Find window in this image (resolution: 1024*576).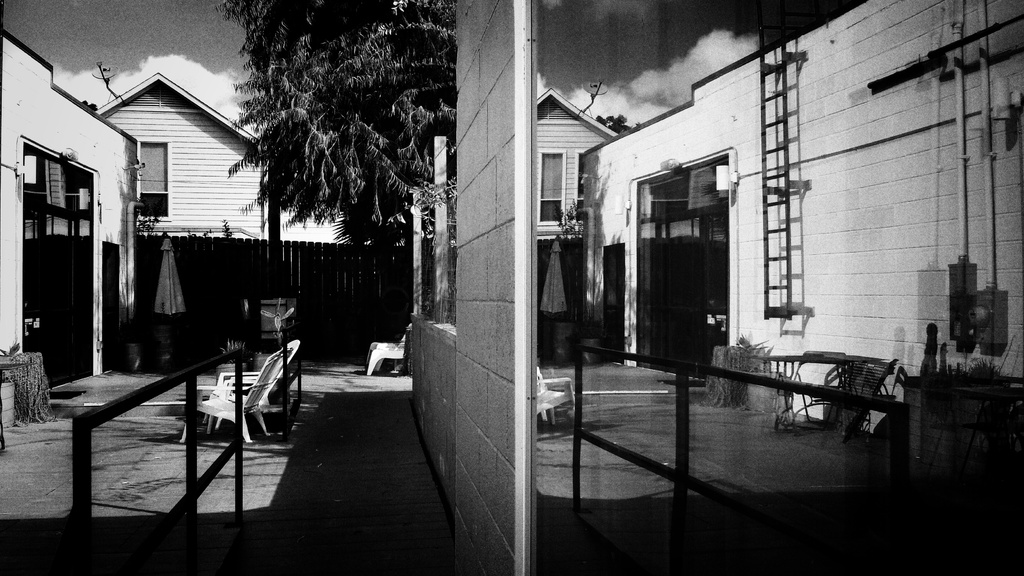
(x1=19, y1=198, x2=52, y2=383).
